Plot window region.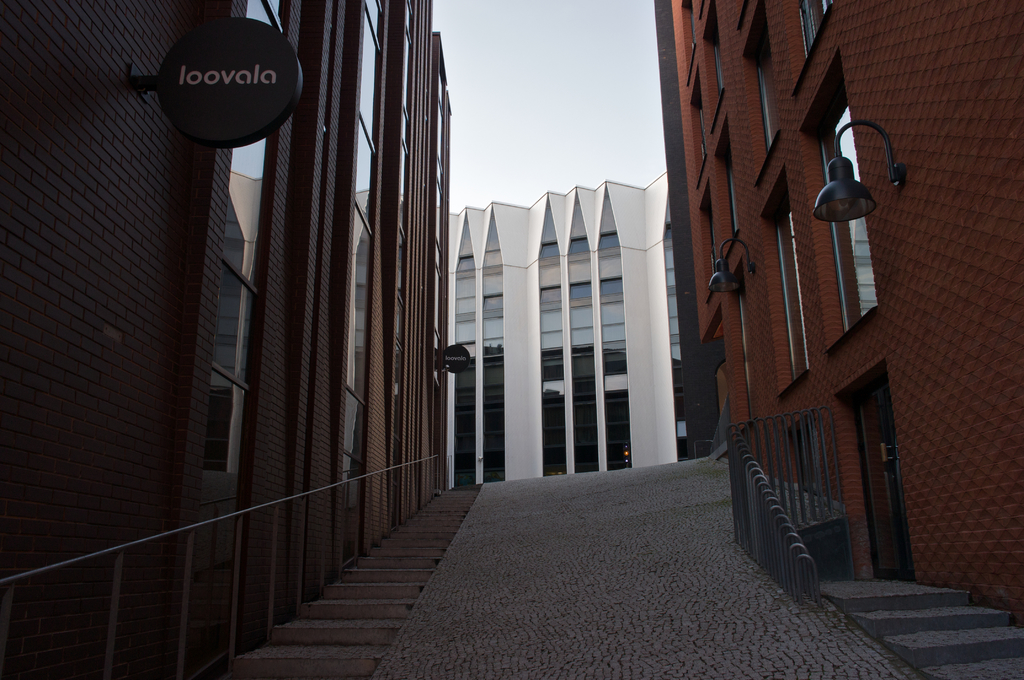
Plotted at x1=799, y1=44, x2=883, y2=353.
